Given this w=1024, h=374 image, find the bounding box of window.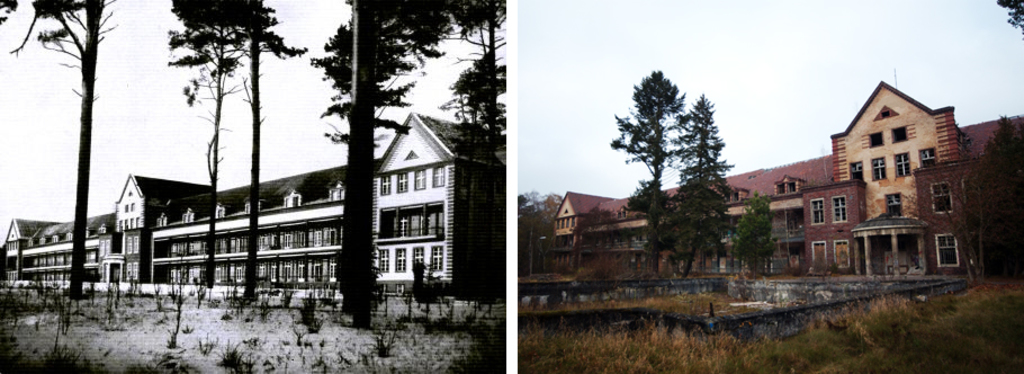
[395,246,407,273].
